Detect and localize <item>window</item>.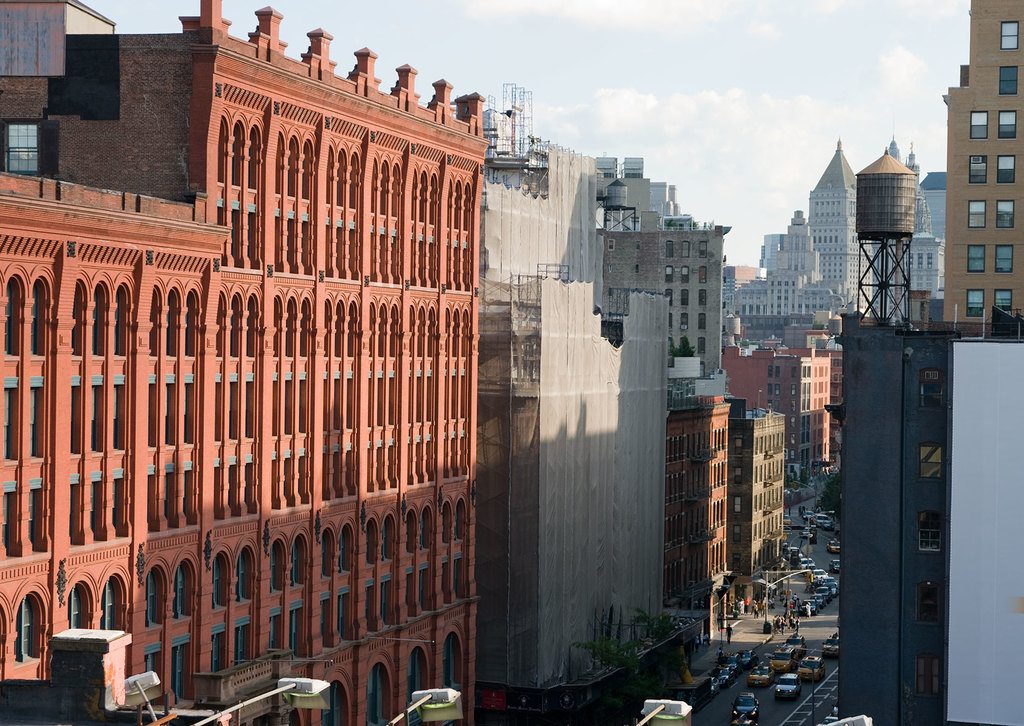
Localized at rect(62, 568, 129, 639).
